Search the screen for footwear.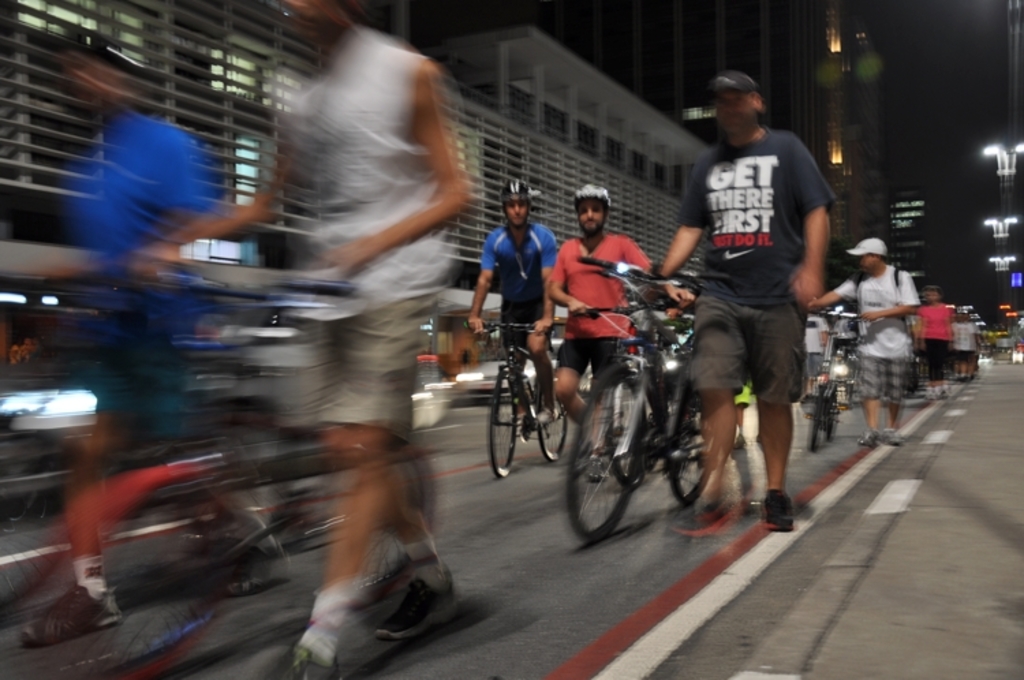
Found at l=666, t=500, r=733, b=537.
